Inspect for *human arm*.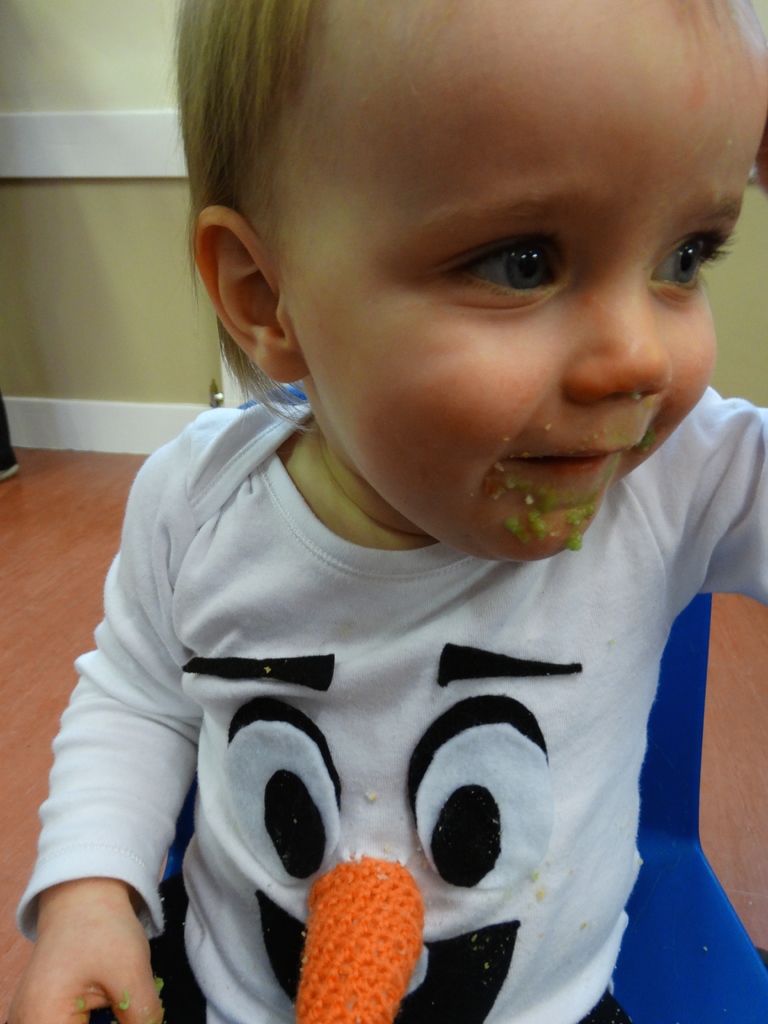
Inspection: detection(707, 408, 767, 604).
